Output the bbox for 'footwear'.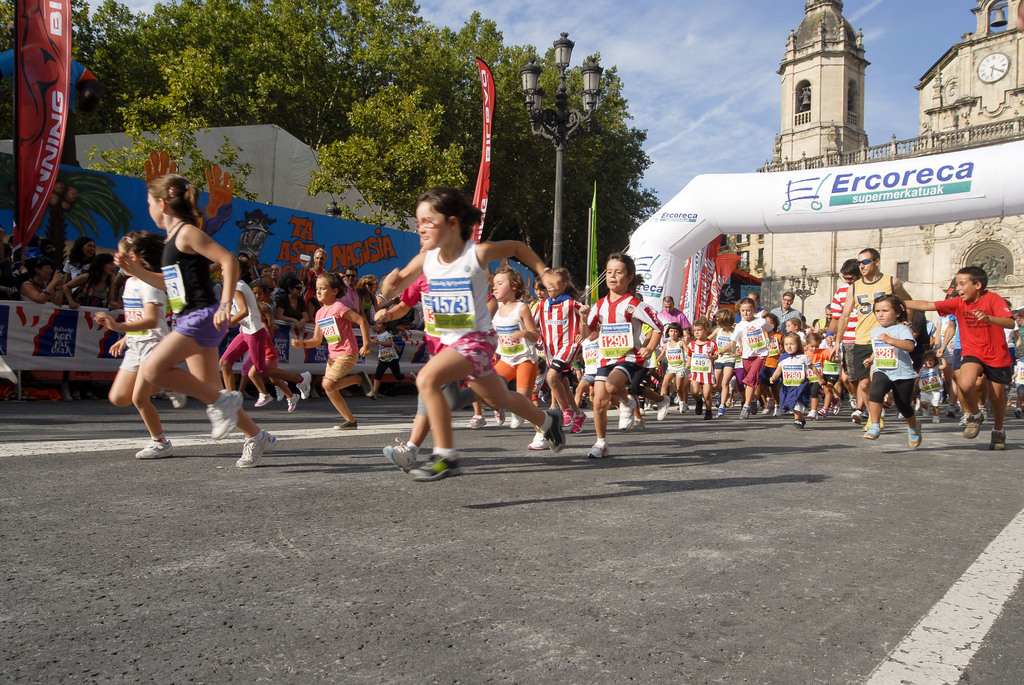
382, 439, 415, 474.
